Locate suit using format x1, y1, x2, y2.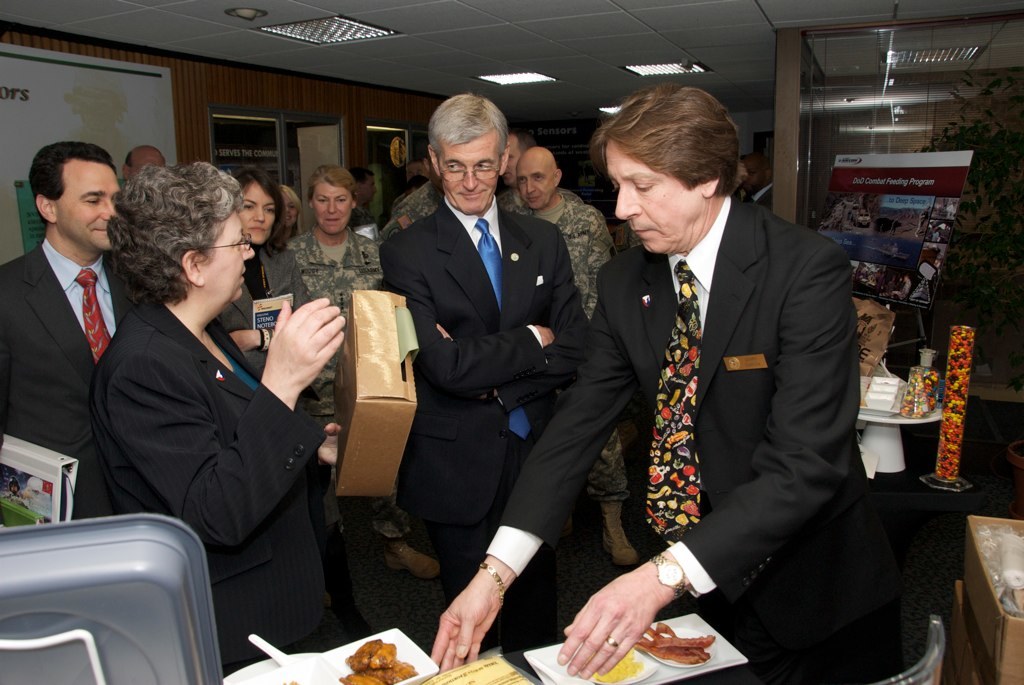
380, 196, 593, 613.
